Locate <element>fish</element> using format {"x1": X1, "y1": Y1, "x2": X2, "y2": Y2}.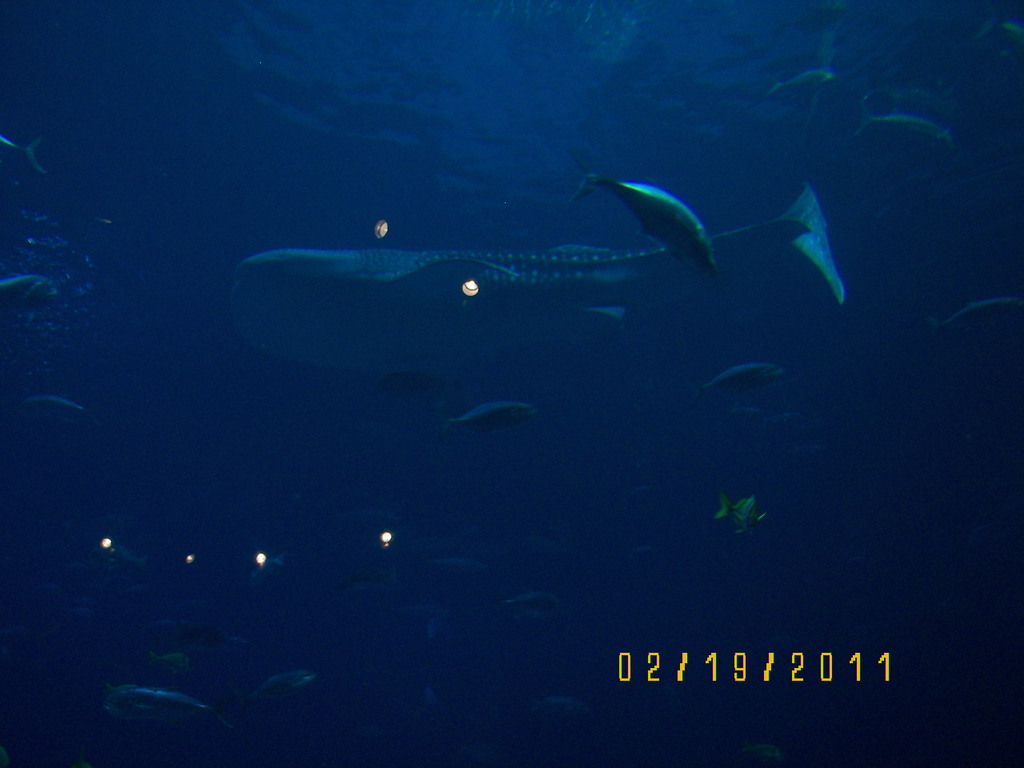
{"x1": 95, "y1": 682, "x2": 237, "y2": 746}.
